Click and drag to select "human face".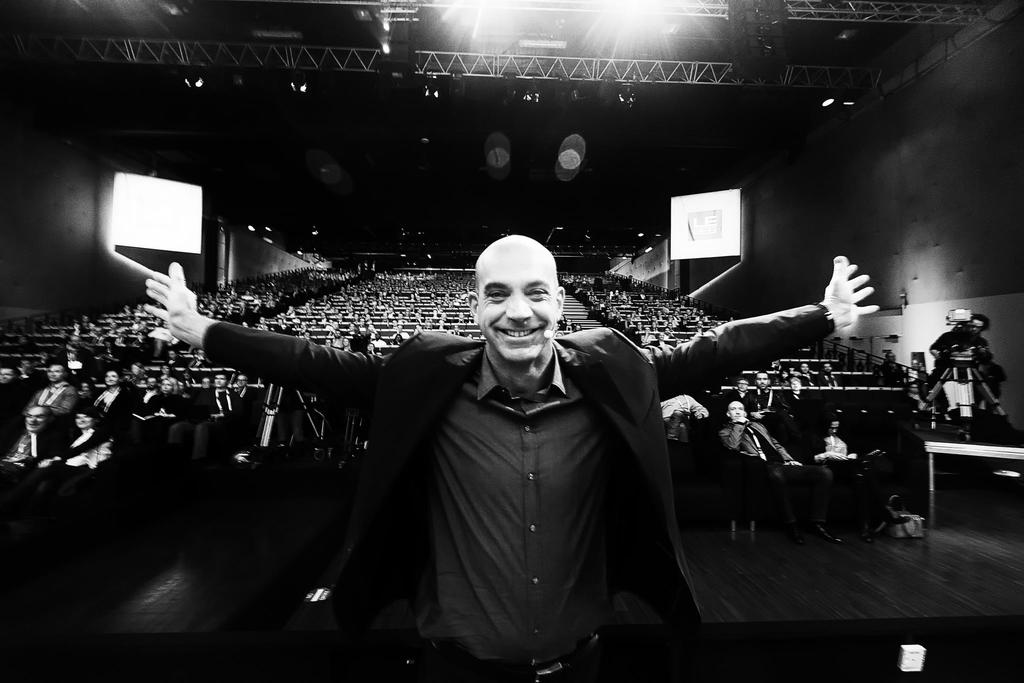
Selection: locate(477, 238, 556, 362).
